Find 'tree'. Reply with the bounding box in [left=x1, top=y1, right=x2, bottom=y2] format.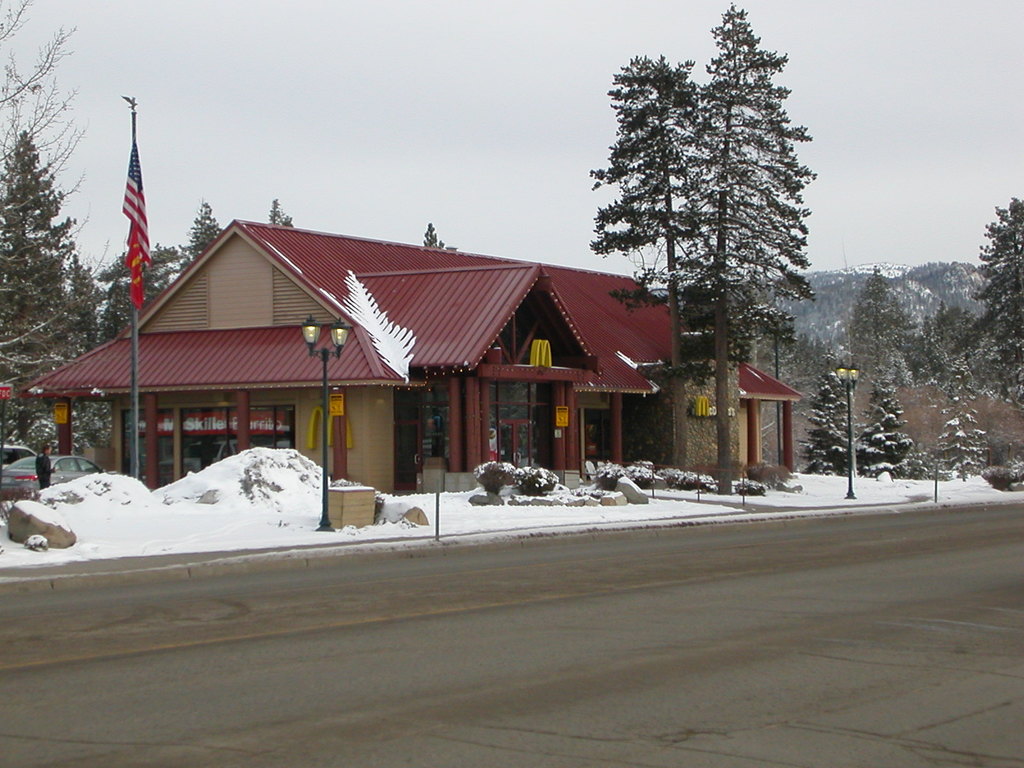
[left=1, top=131, right=96, bottom=383].
